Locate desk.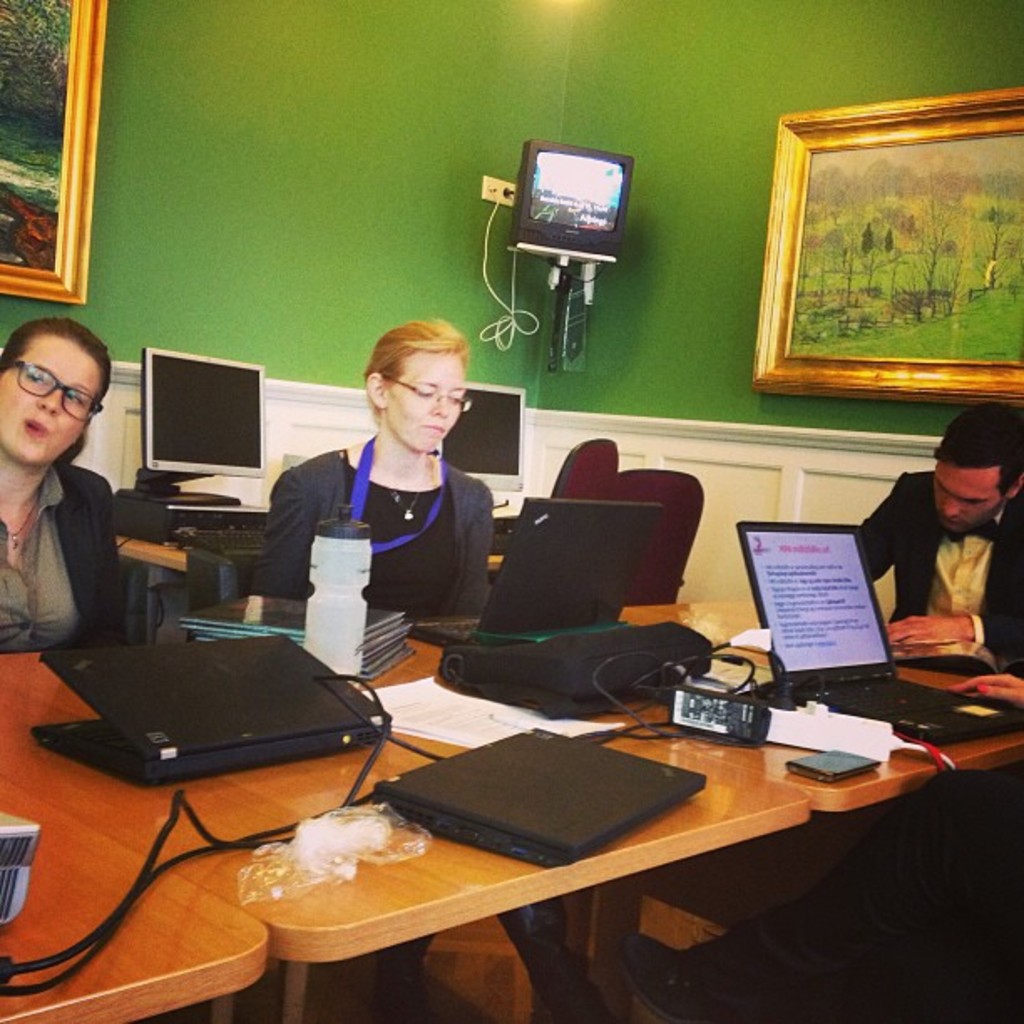
Bounding box: x1=0 y1=591 x2=1022 y2=1022.
